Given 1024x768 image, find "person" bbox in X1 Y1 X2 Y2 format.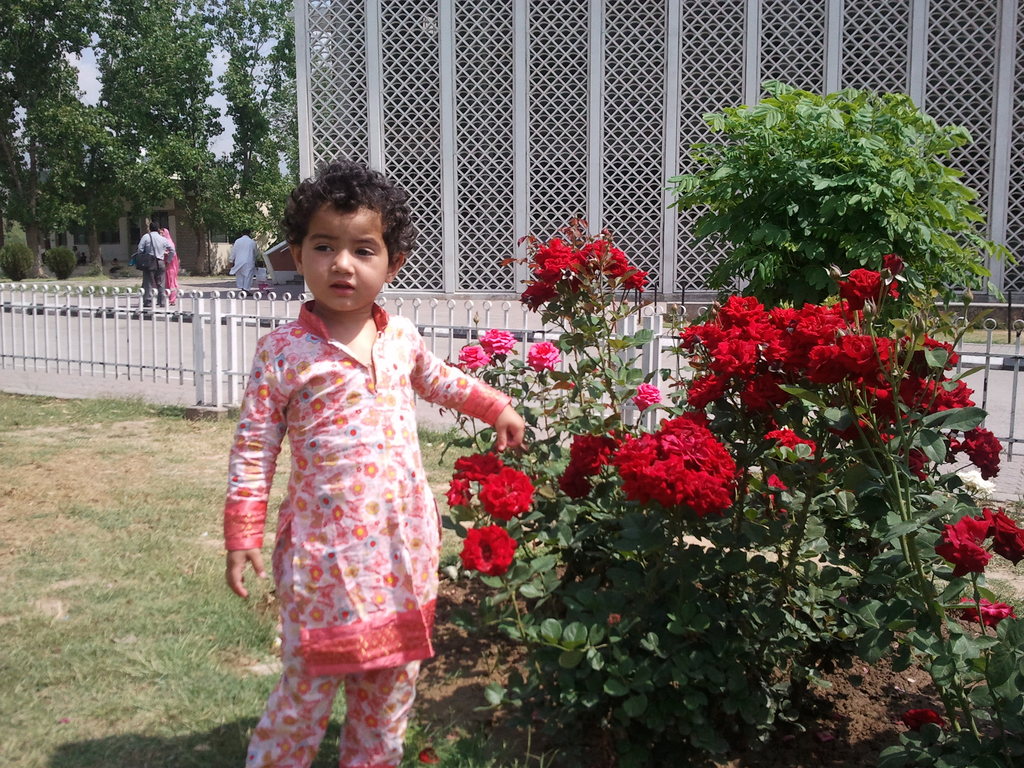
136 223 175 319.
